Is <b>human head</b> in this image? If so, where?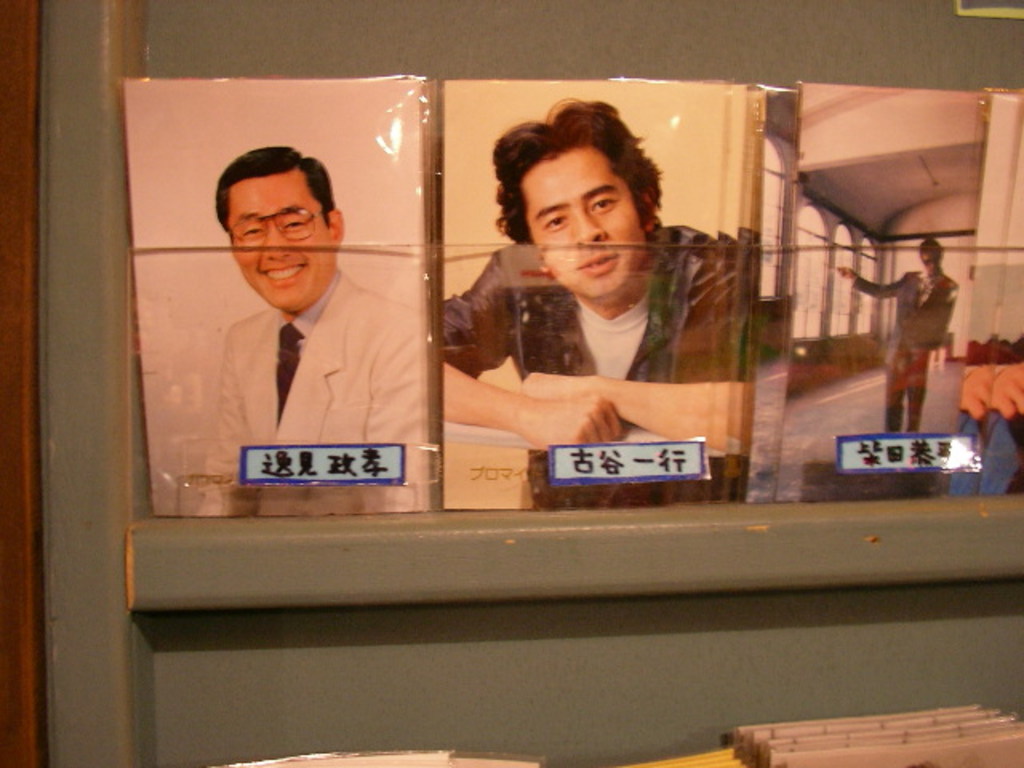
Yes, at {"x1": 203, "y1": 139, "x2": 347, "y2": 301}.
